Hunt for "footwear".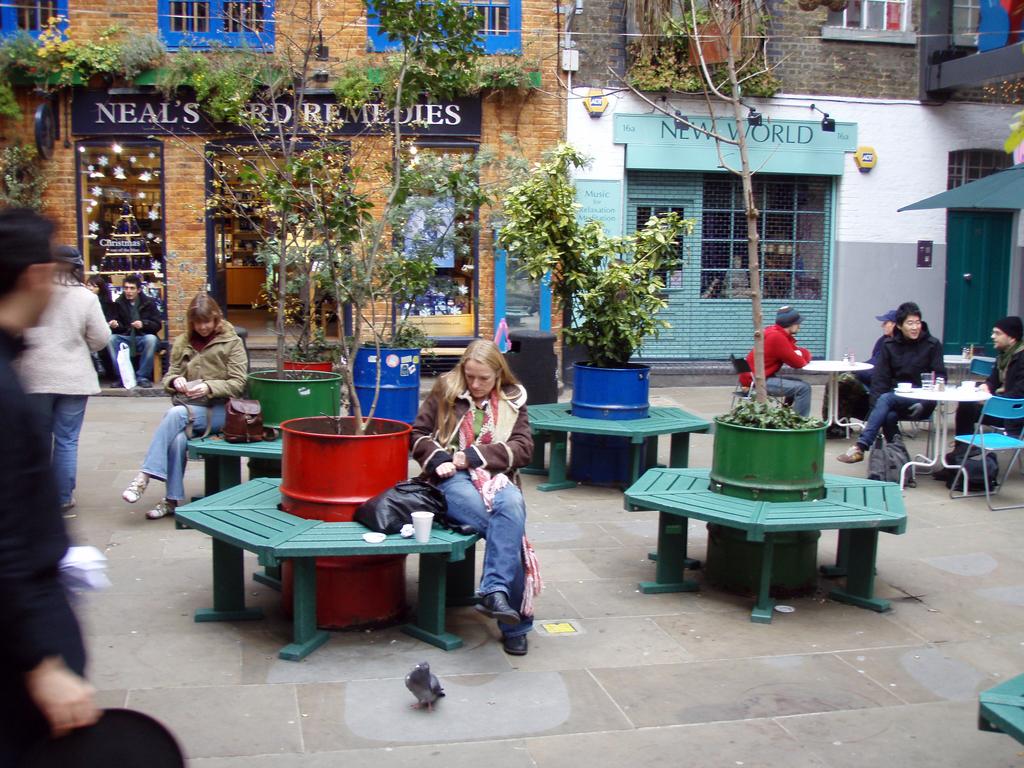
Hunted down at region(472, 591, 527, 623).
